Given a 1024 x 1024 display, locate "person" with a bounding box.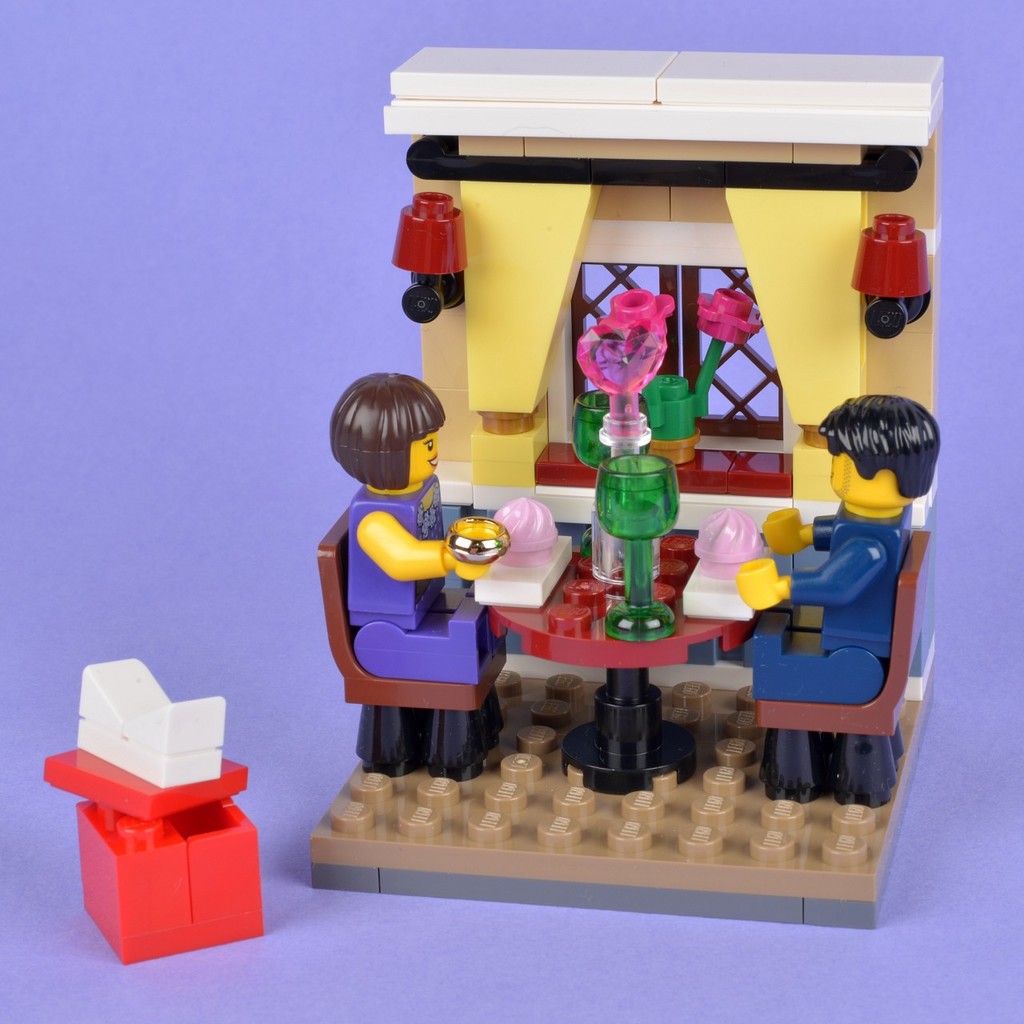
Located: (732, 394, 943, 713).
